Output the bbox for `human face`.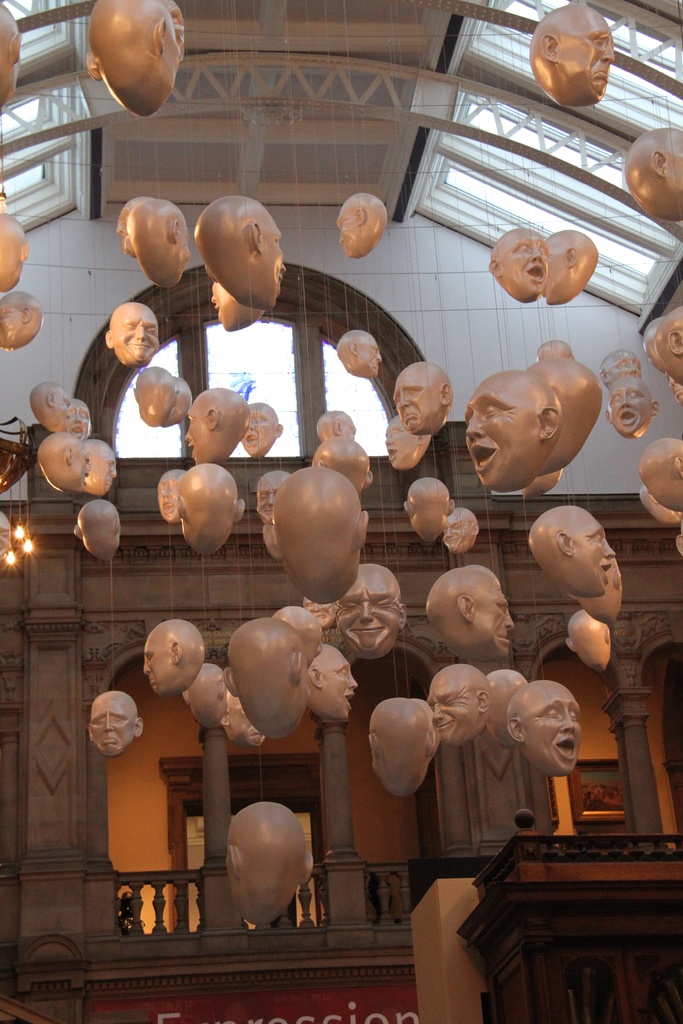
613,378,649,436.
